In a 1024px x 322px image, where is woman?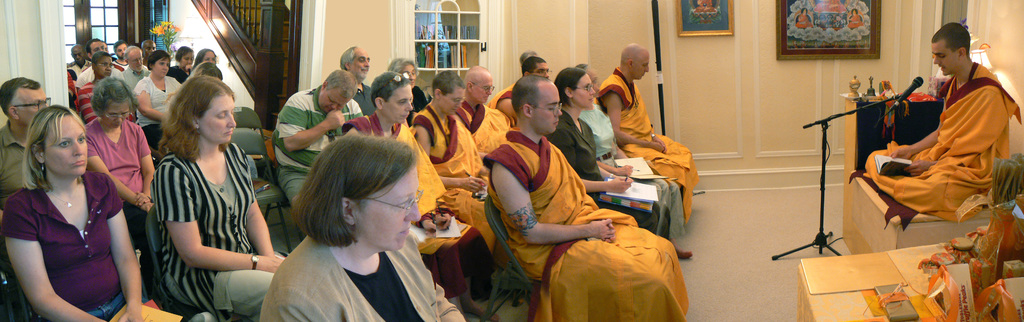
bbox(551, 66, 695, 256).
